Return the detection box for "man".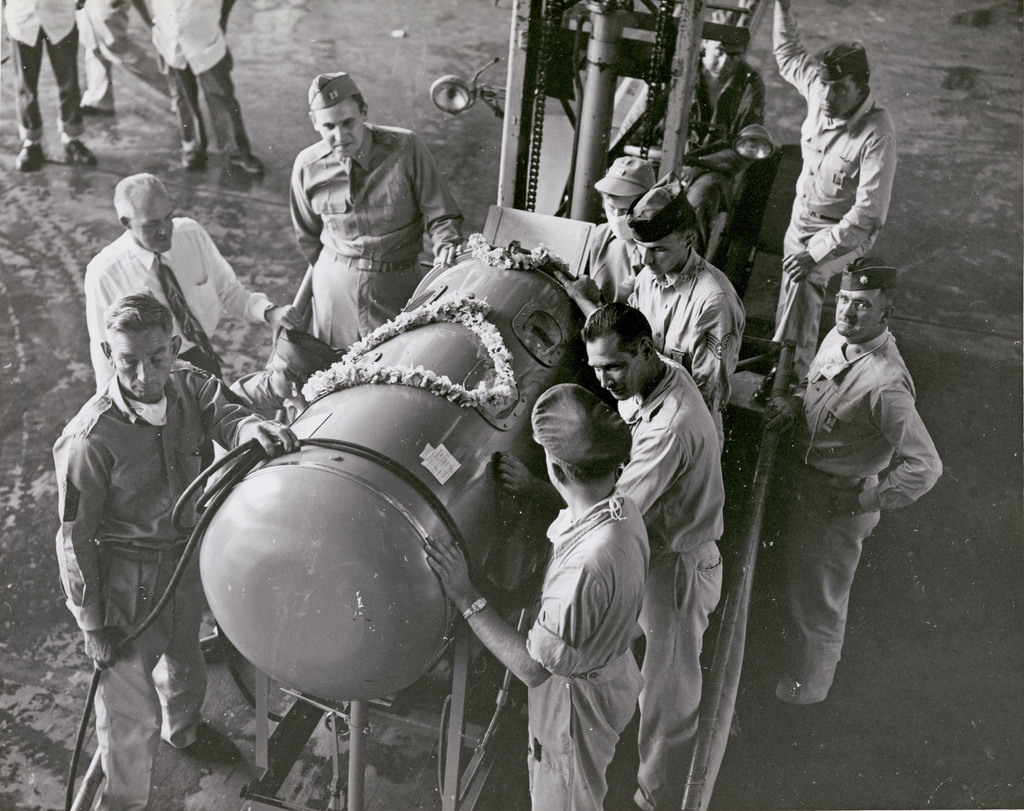
crop(132, 0, 278, 184).
